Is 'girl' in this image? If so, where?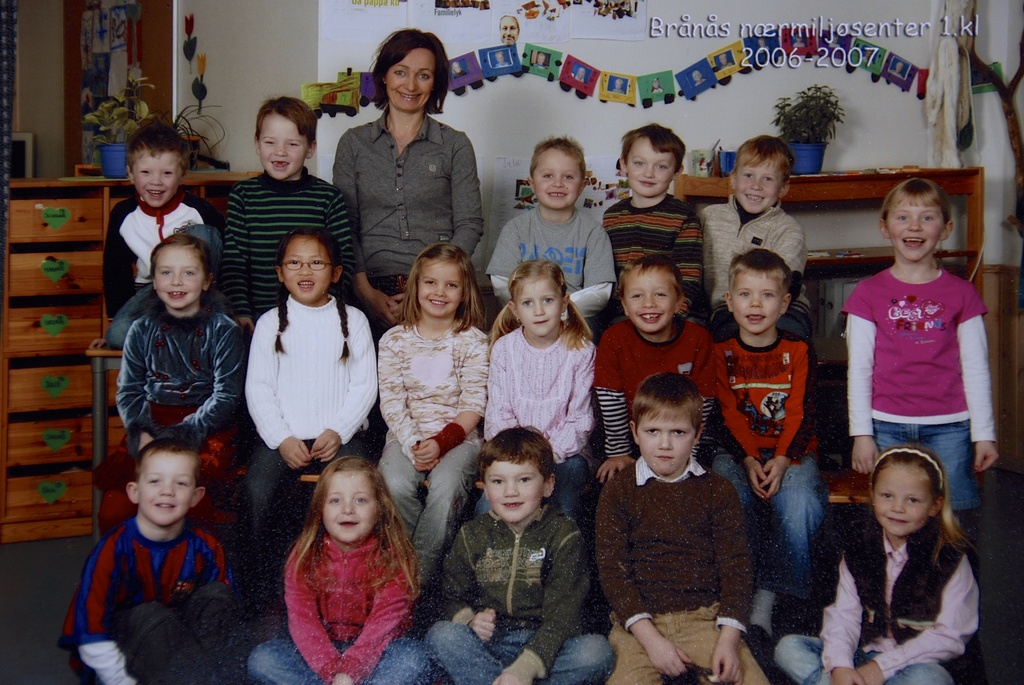
Yes, at select_region(87, 231, 258, 542).
